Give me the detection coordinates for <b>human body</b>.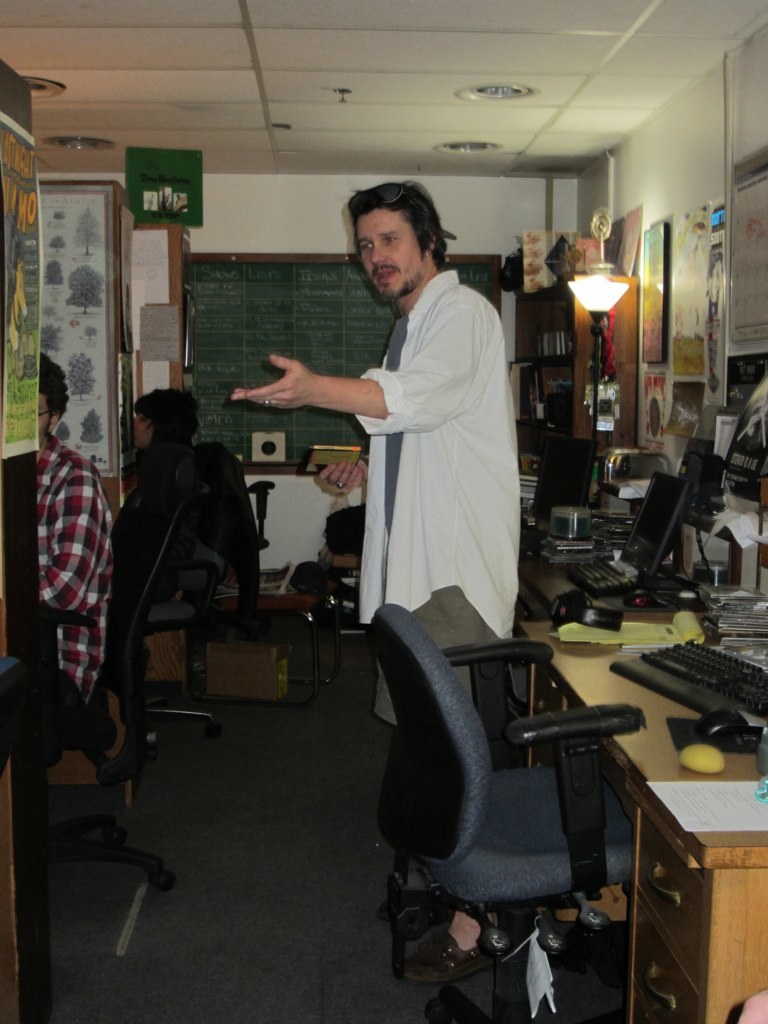
[225,263,534,992].
